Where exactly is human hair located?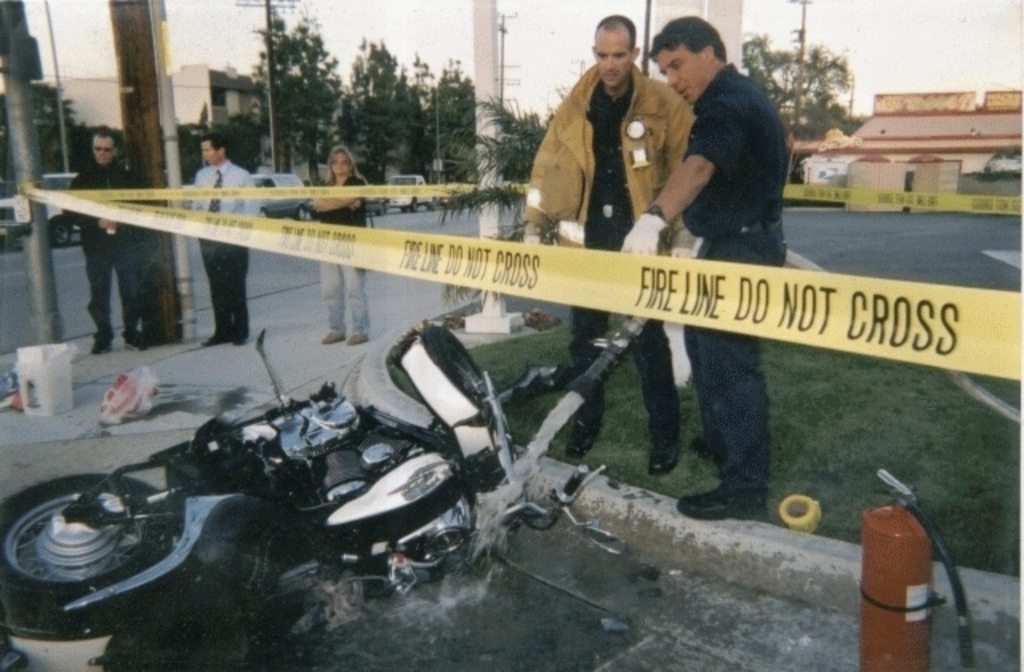
Its bounding box is rect(197, 131, 222, 154).
